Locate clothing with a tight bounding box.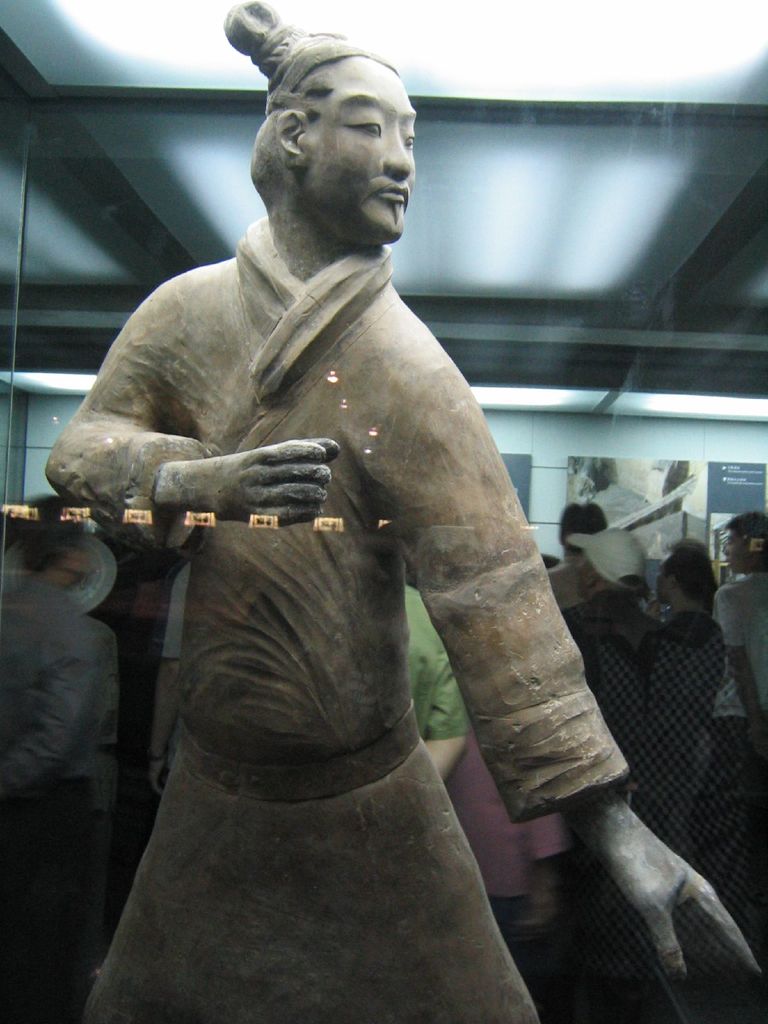
<region>70, 161, 644, 996</region>.
